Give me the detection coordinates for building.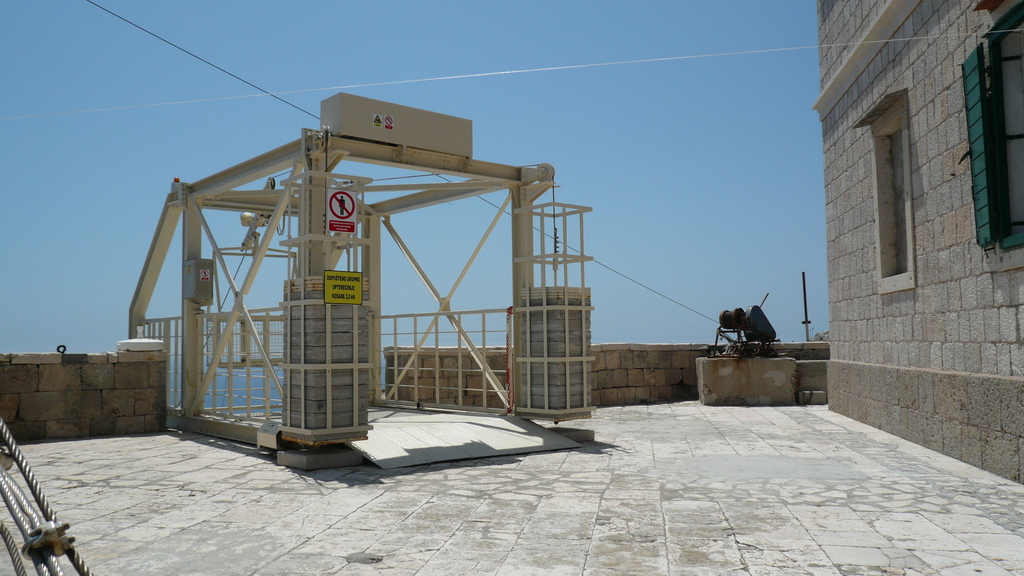
{"x1": 812, "y1": 0, "x2": 1023, "y2": 488}.
